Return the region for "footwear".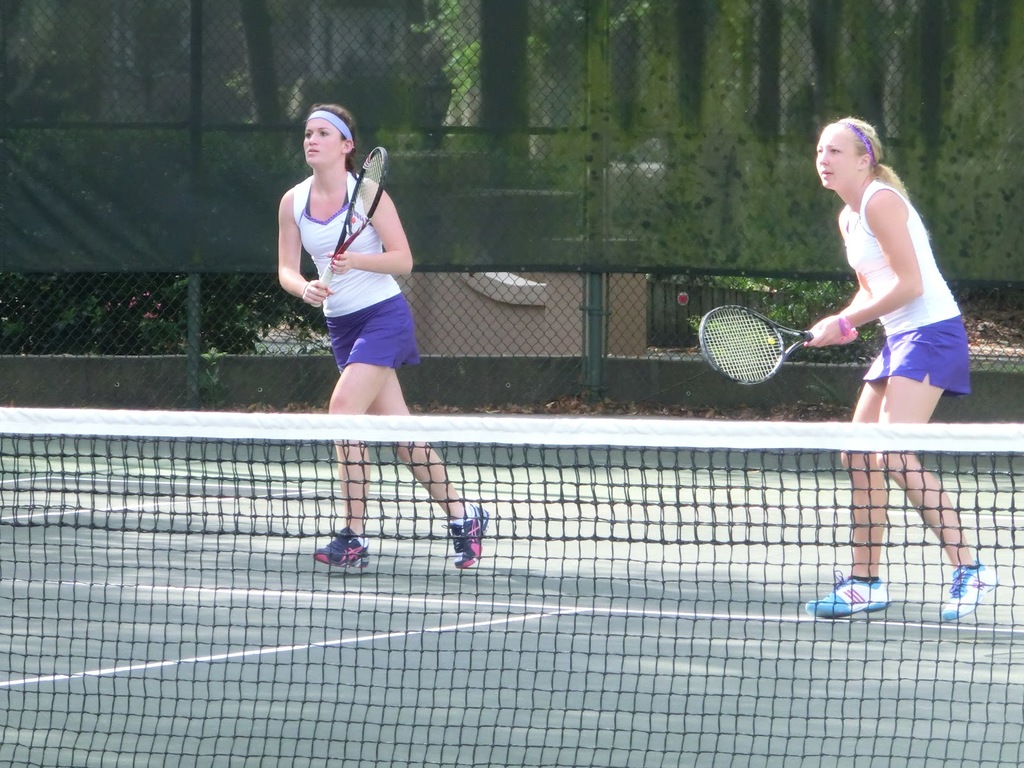
[x1=803, y1=570, x2=893, y2=625].
